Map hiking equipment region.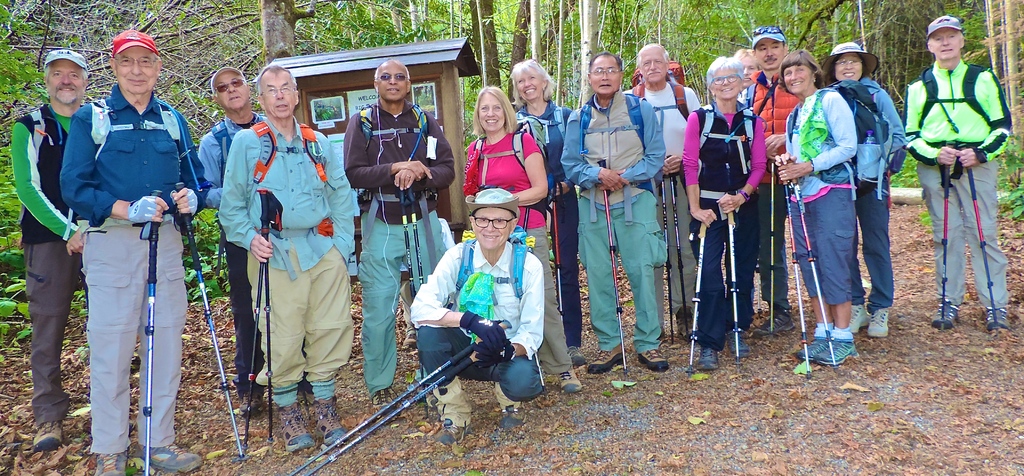
Mapped to region(938, 139, 956, 330).
